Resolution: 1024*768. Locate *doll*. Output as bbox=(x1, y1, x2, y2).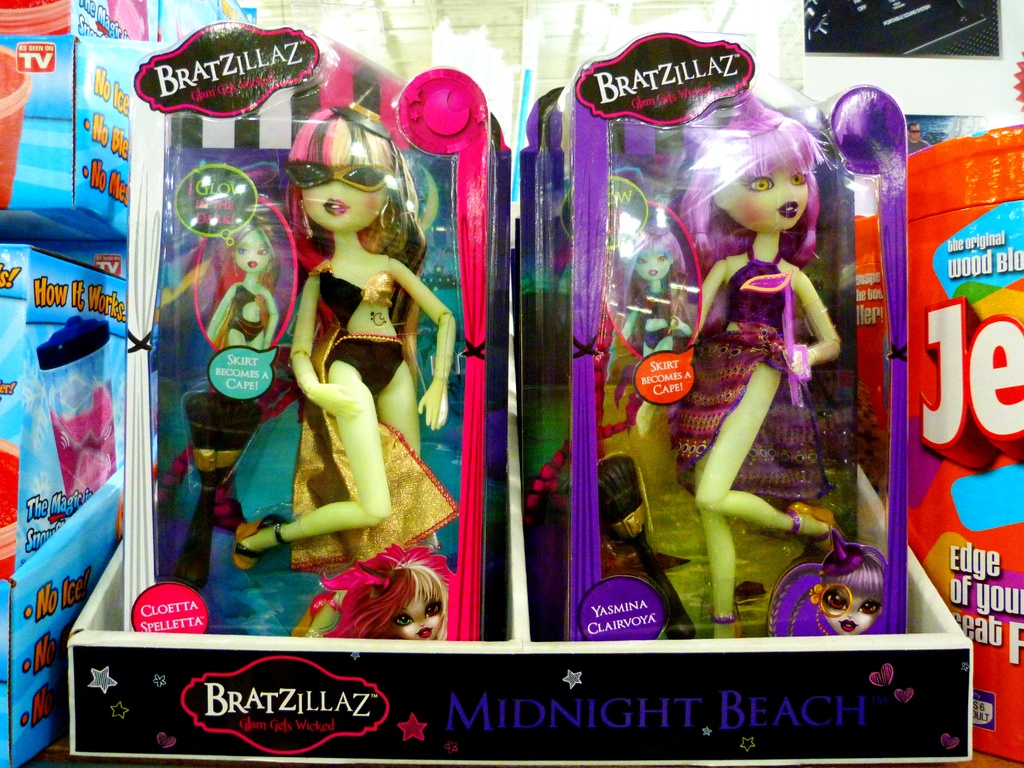
bbox=(612, 211, 689, 523).
